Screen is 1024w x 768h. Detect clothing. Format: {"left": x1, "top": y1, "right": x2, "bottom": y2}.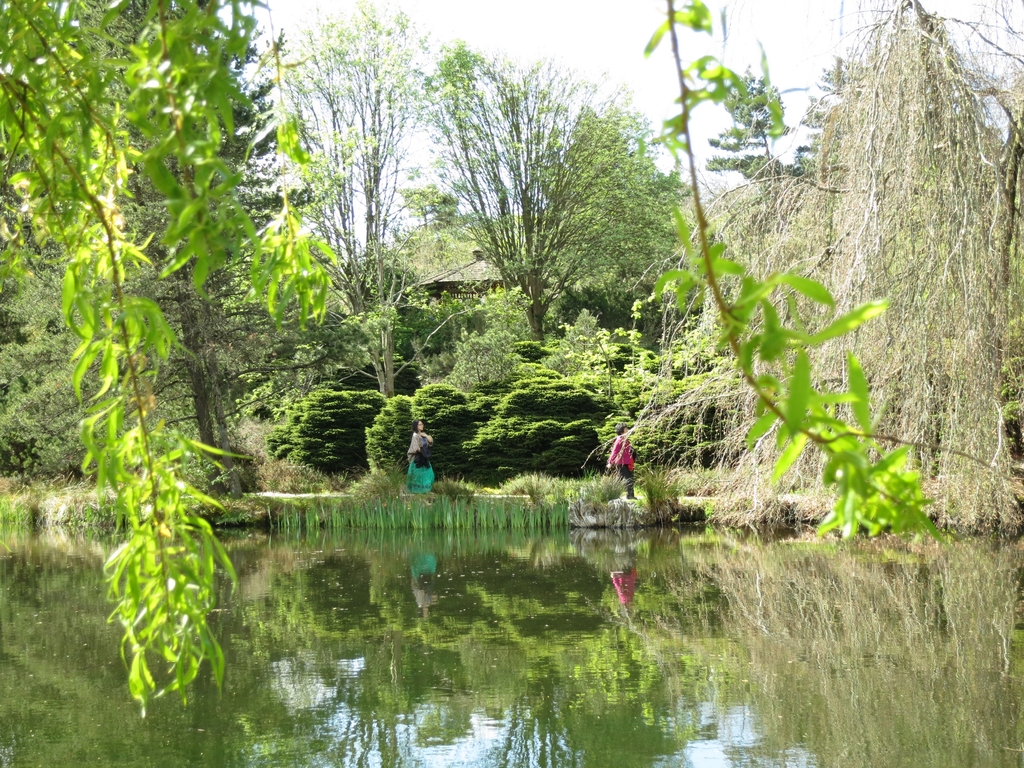
{"left": 609, "top": 438, "right": 636, "bottom": 500}.
